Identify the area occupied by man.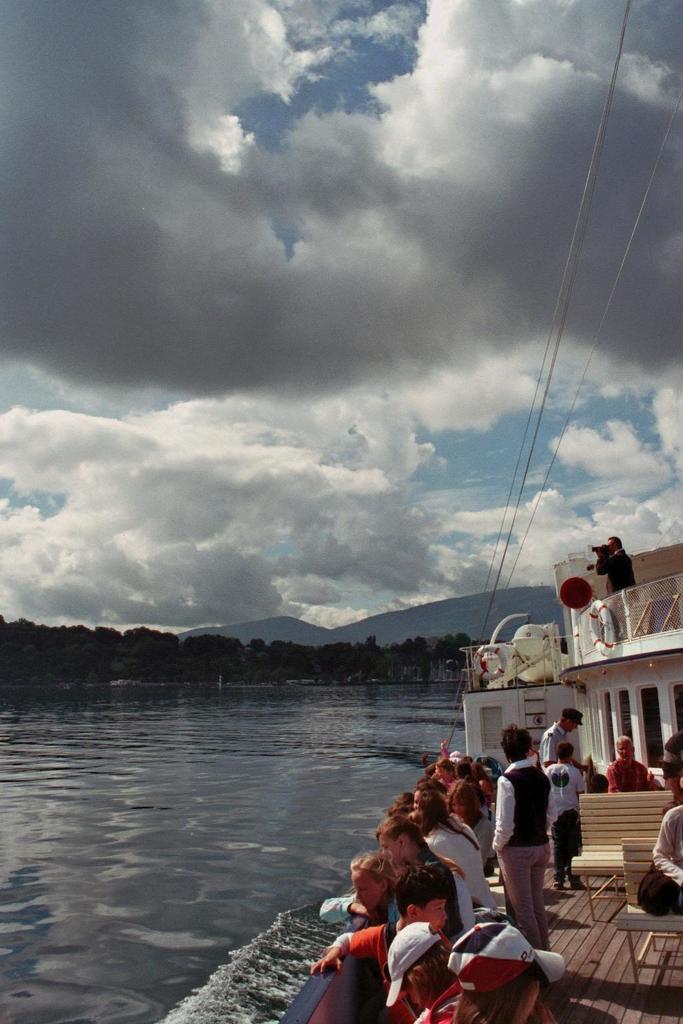
Area: 541/708/585/763.
